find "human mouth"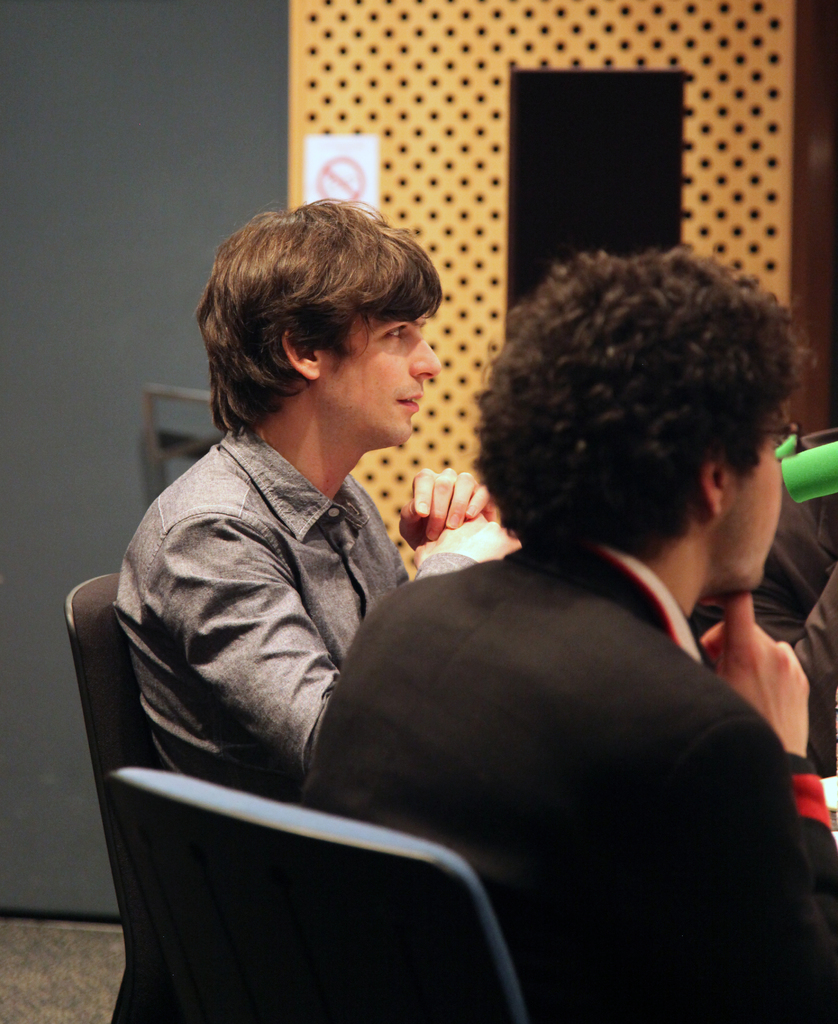
left=399, top=396, right=420, bottom=415
